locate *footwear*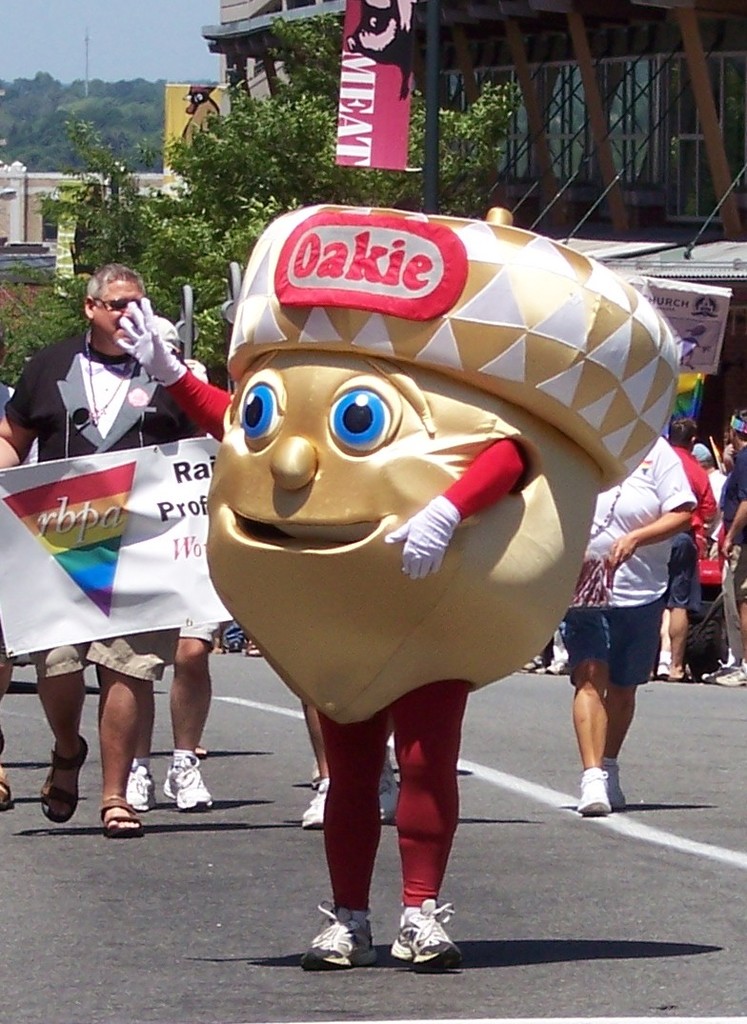
{"left": 39, "top": 740, "right": 87, "bottom": 827}
